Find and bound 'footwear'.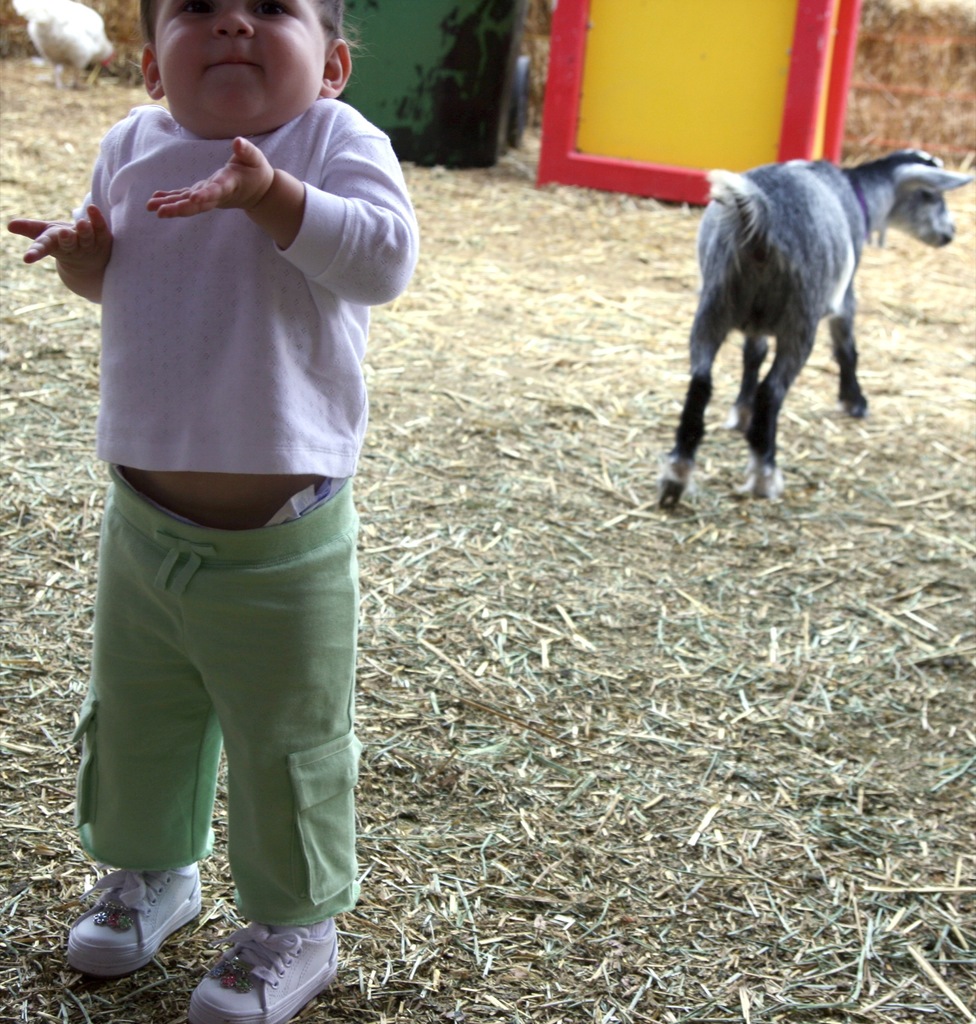
Bound: (184, 910, 337, 1023).
